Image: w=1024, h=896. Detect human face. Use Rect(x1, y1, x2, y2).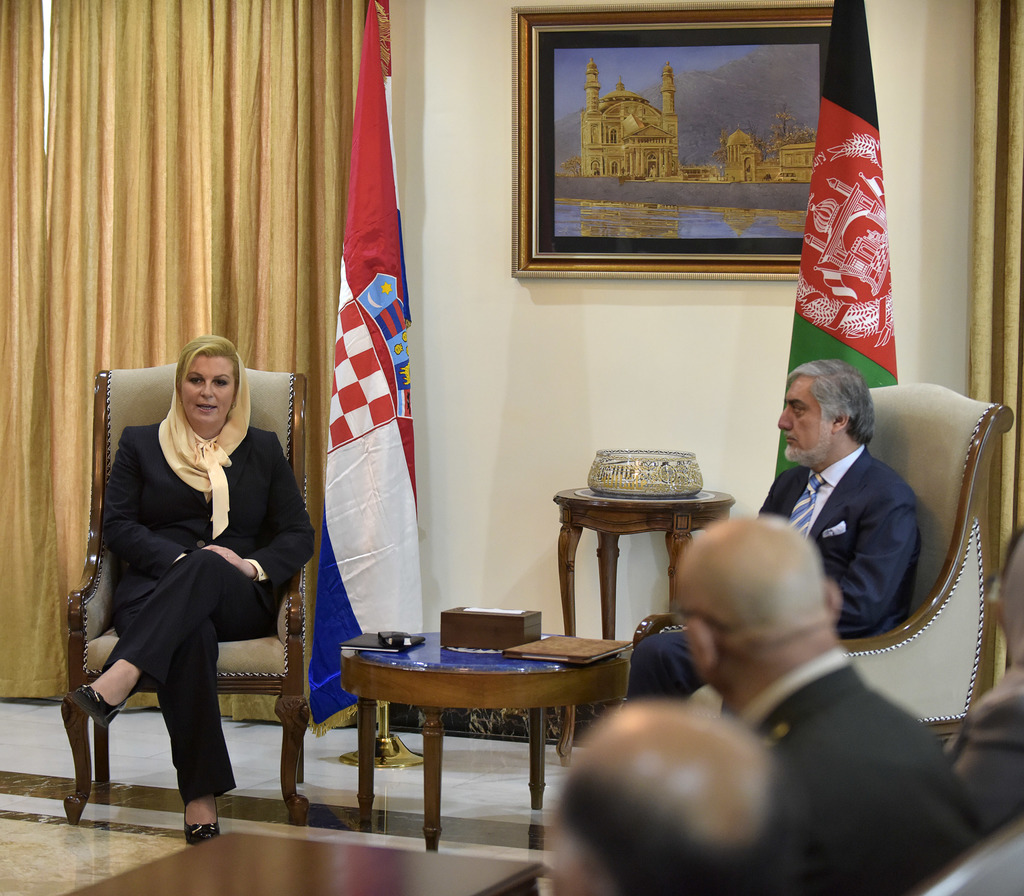
Rect(776, 378, 831, 466).
